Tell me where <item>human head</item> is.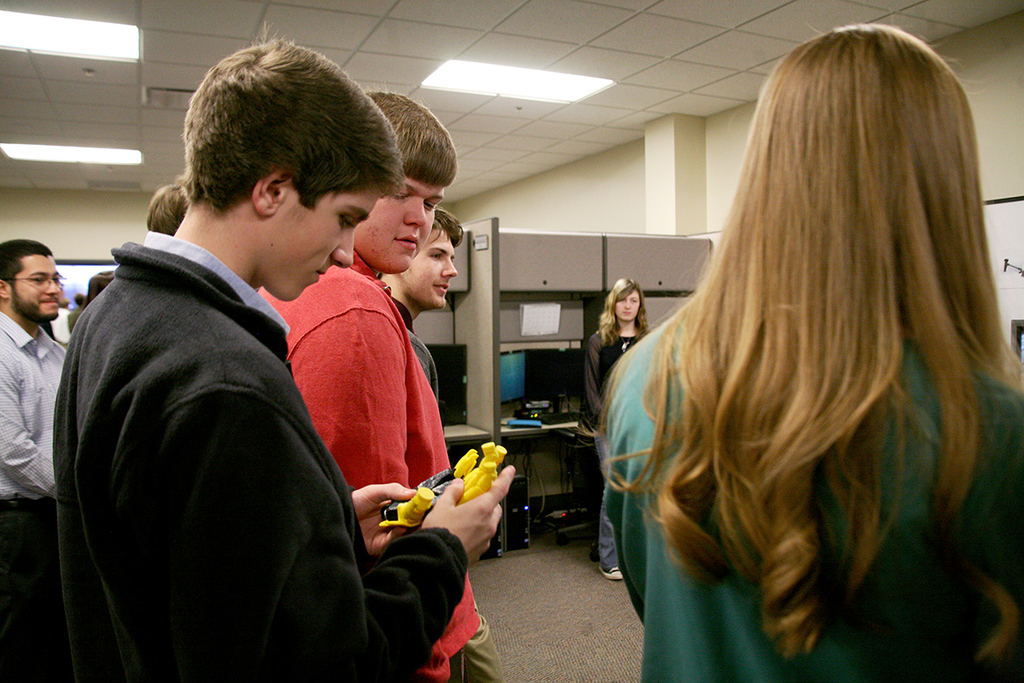
<item>human head</item> is at 608, 274, 643, 322.
